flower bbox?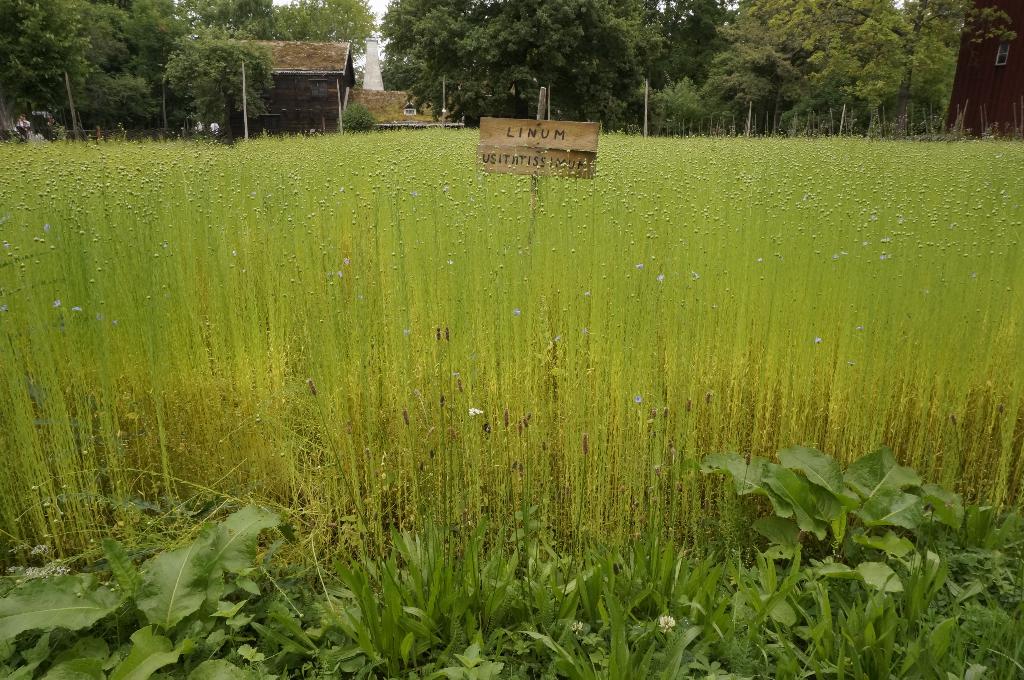
crop(510, 308, 522, 316)
